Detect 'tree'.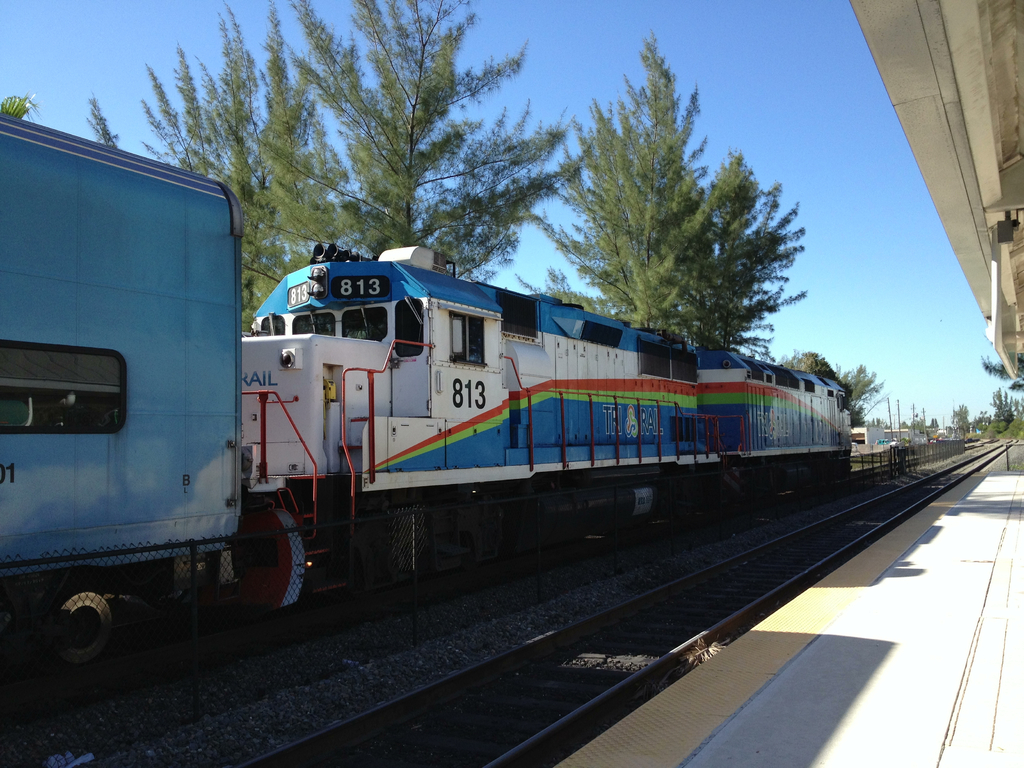
Detected at bbox=(80, 0, 337, 332).
